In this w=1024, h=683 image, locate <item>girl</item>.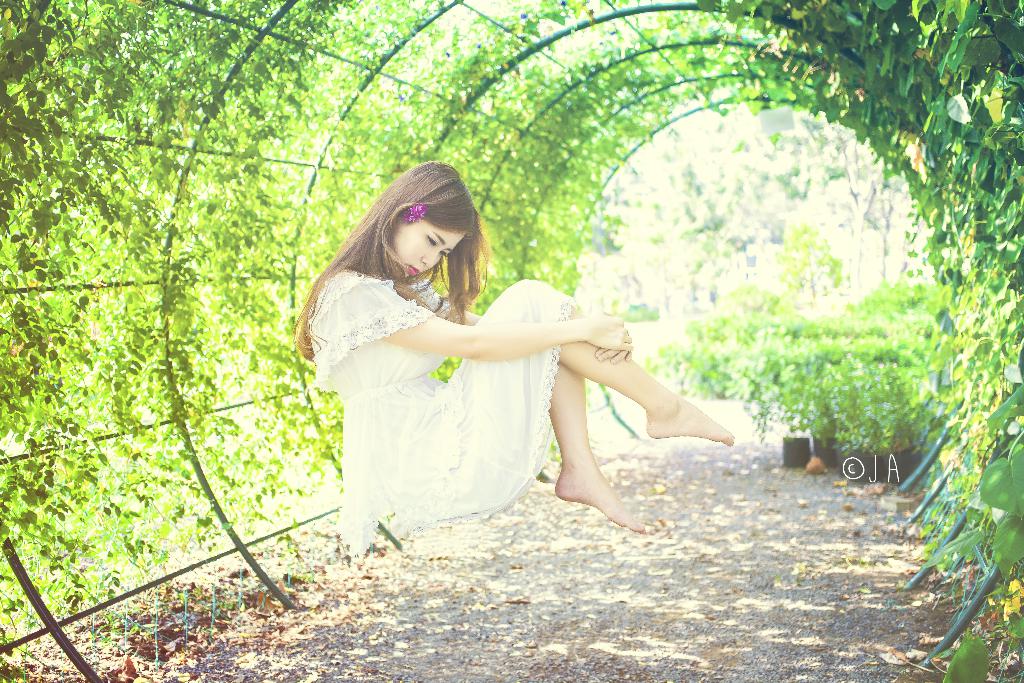
Bounding box: 289 159 741 554.
